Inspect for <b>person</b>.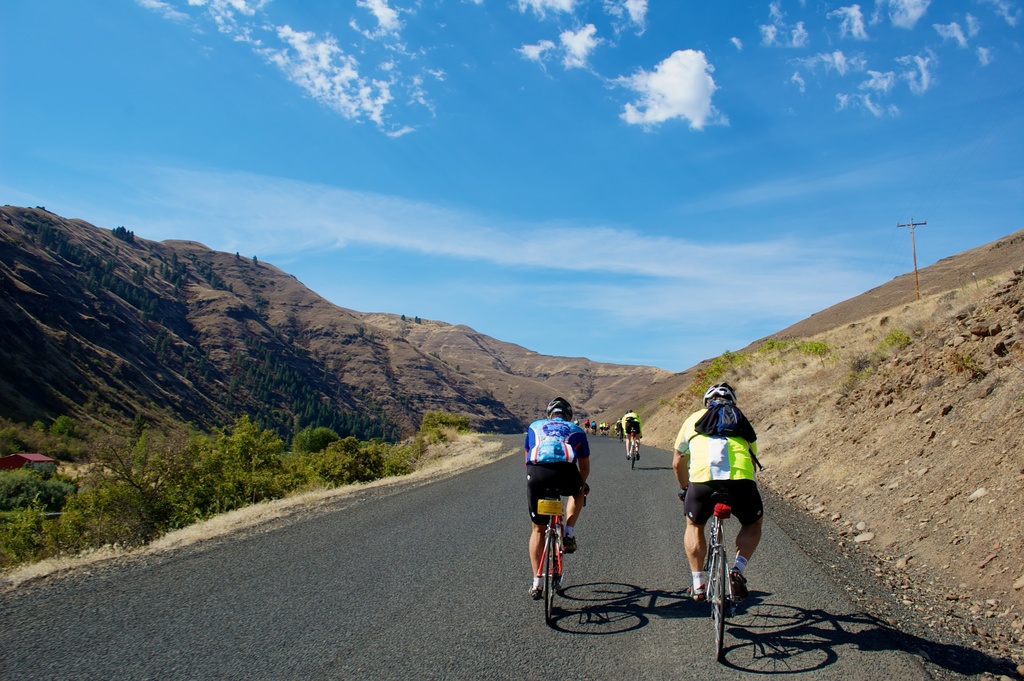
Inspection: {"x1": 525, "y1": 395, "x2": 589, "y2": 594}.
